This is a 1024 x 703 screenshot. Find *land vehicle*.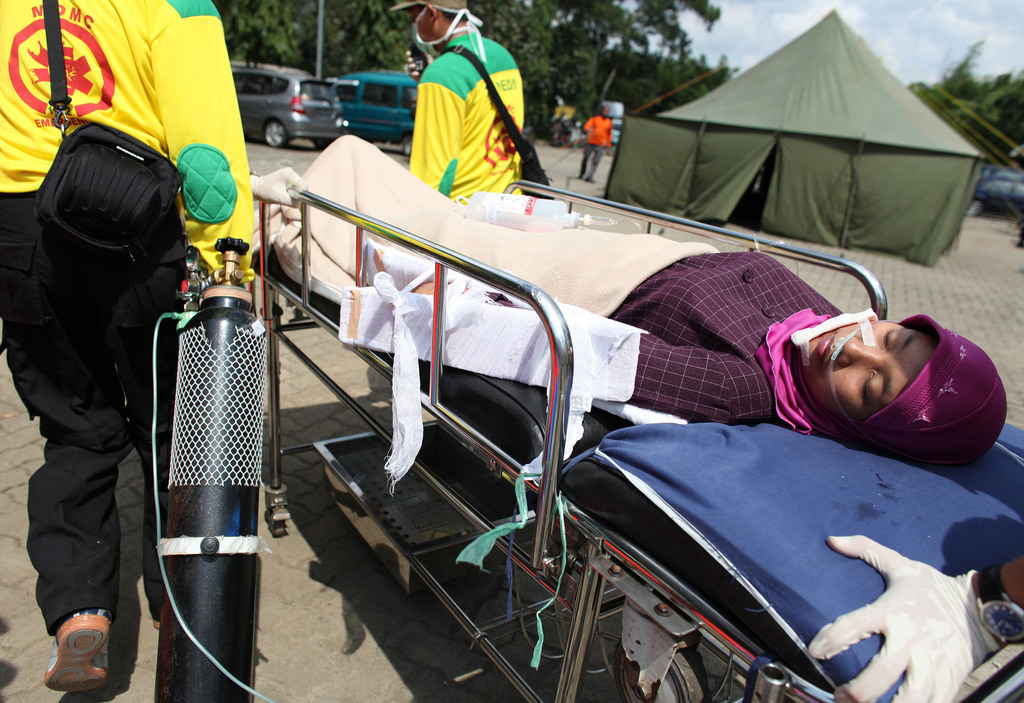
Bounding box: [left=332, top=67, right=421, bottom=157].
